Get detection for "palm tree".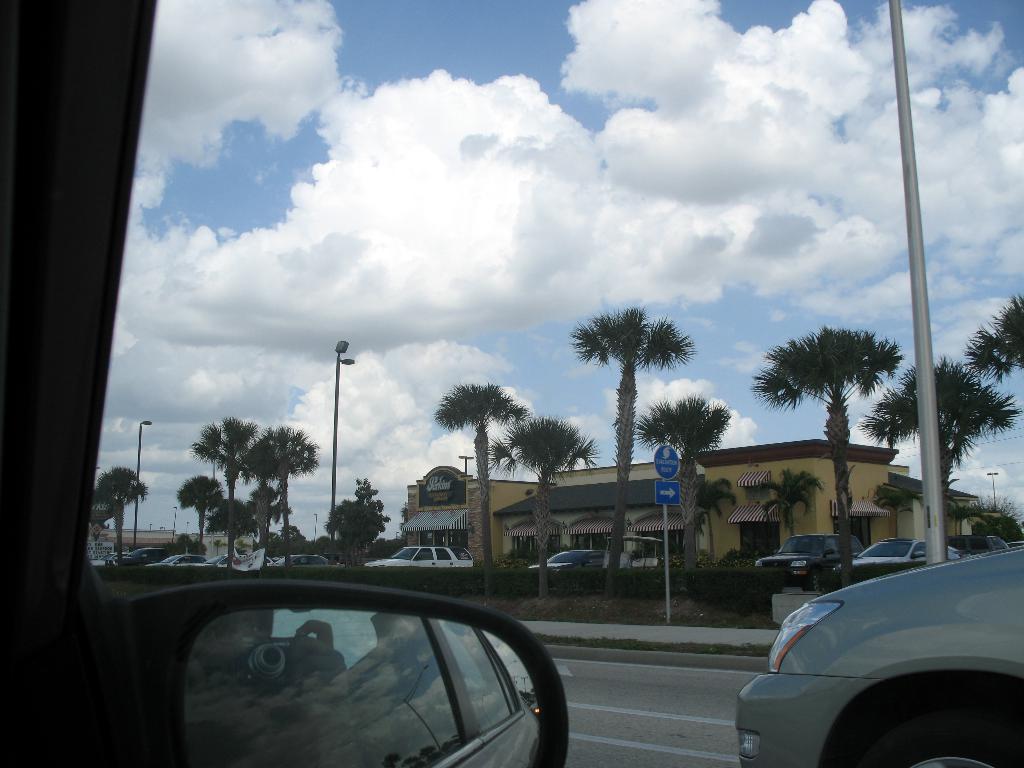
Detection: Rect(214, 412, 273, 541).
